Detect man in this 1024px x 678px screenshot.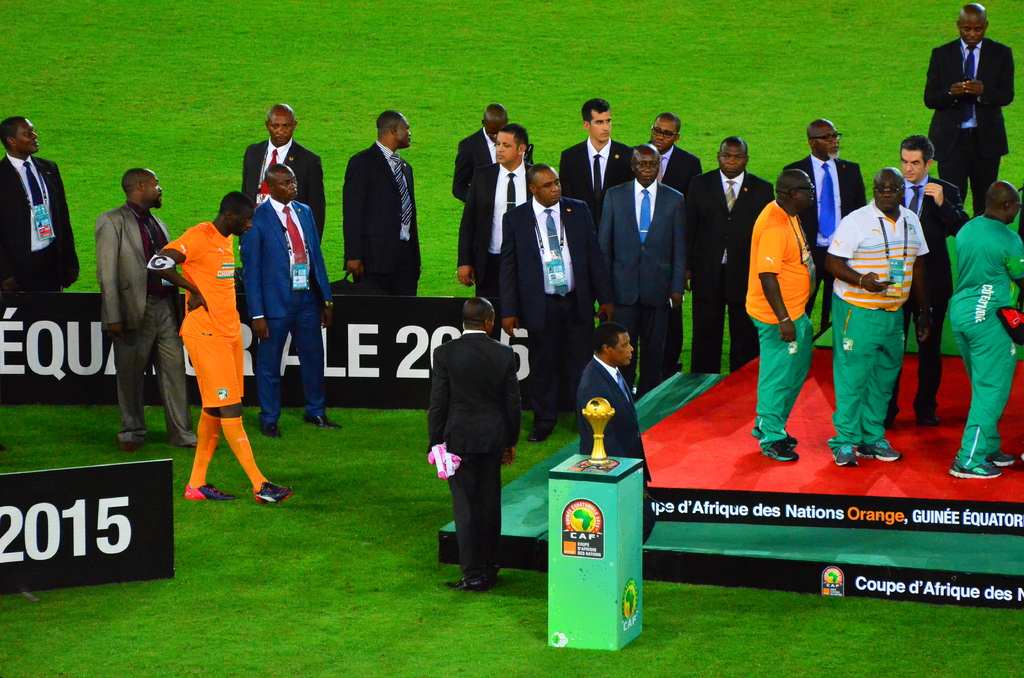
Detection: left=685, top=126, right=774, bottom=375.
